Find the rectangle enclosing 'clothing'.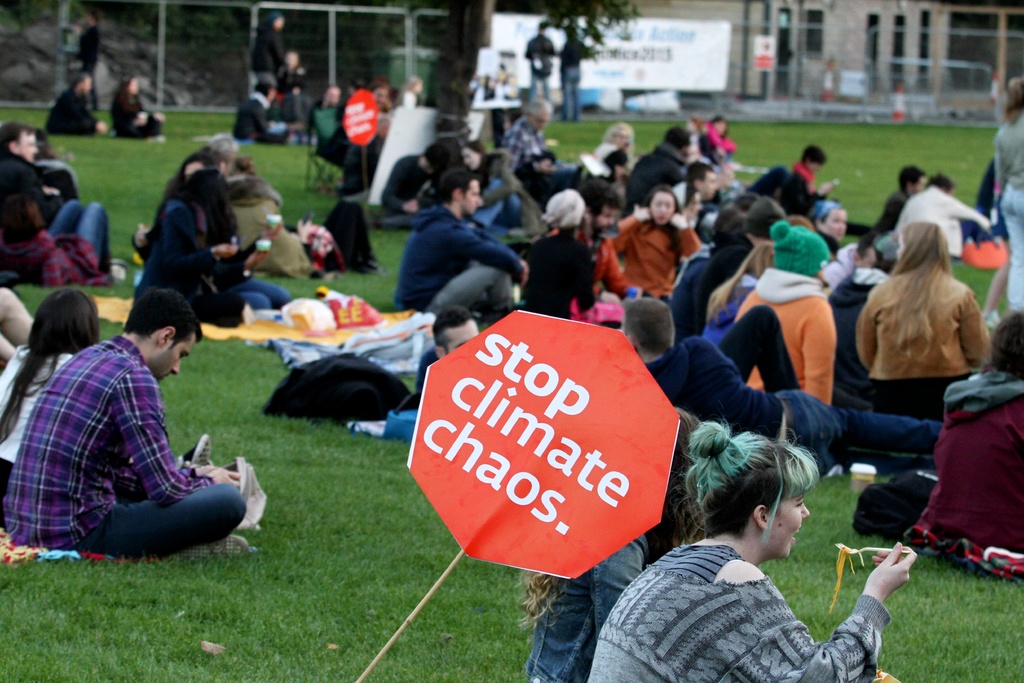
250, 15, 277, 84.
